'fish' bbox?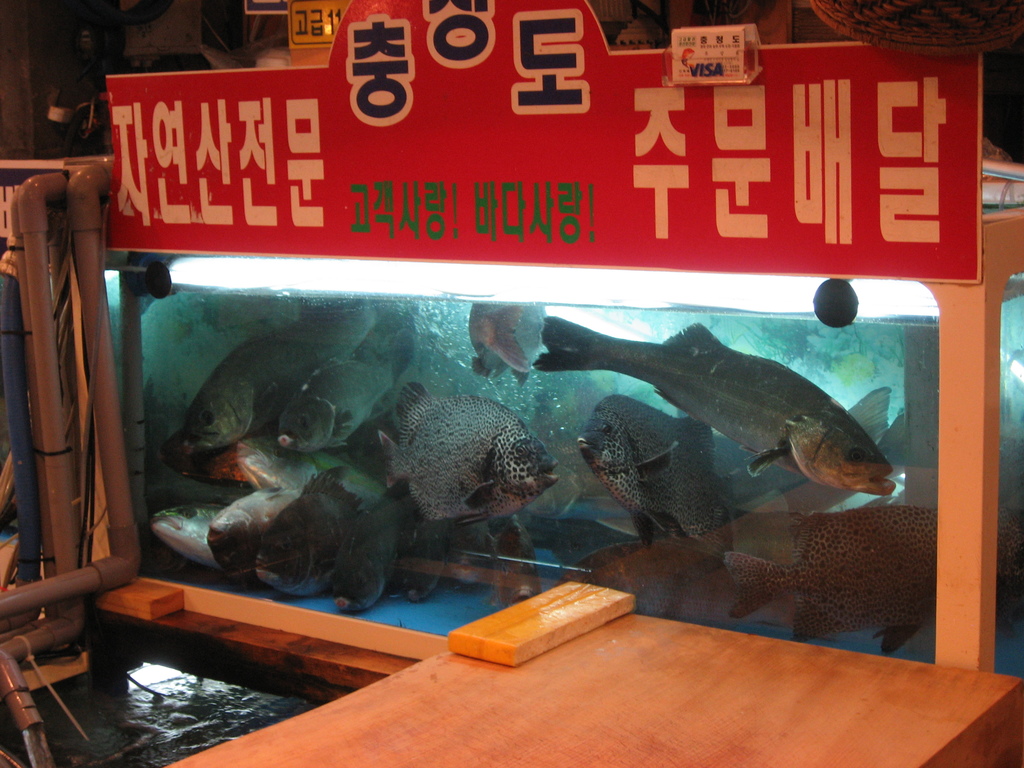
left=531, top=312, right=899, bottom=497
